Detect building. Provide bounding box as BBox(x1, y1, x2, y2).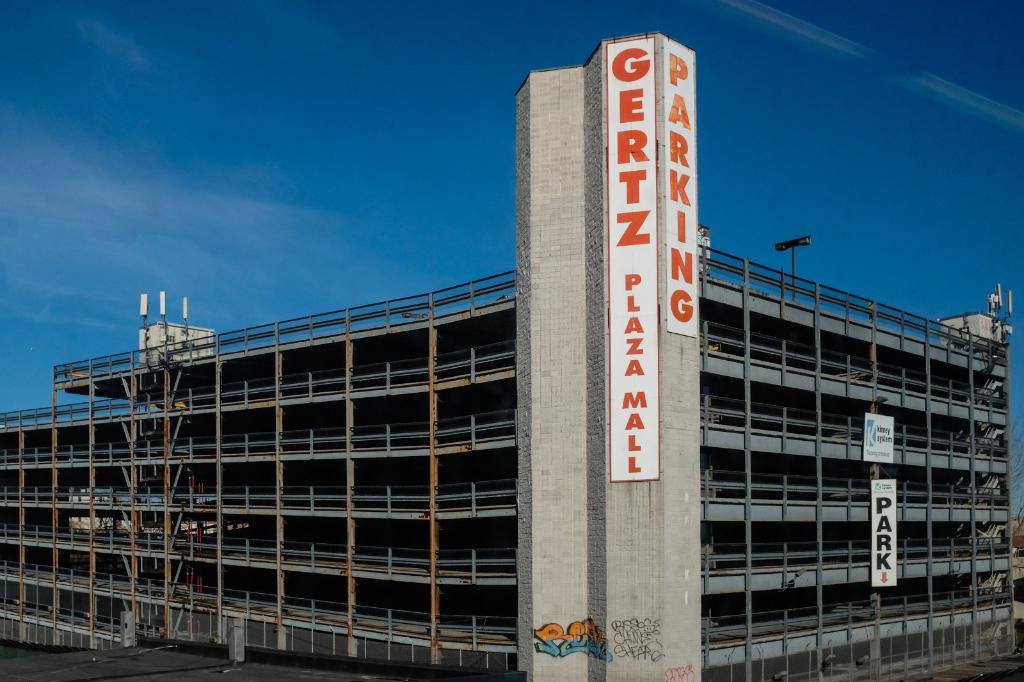
BBox(0, 29, 1023, 681).
